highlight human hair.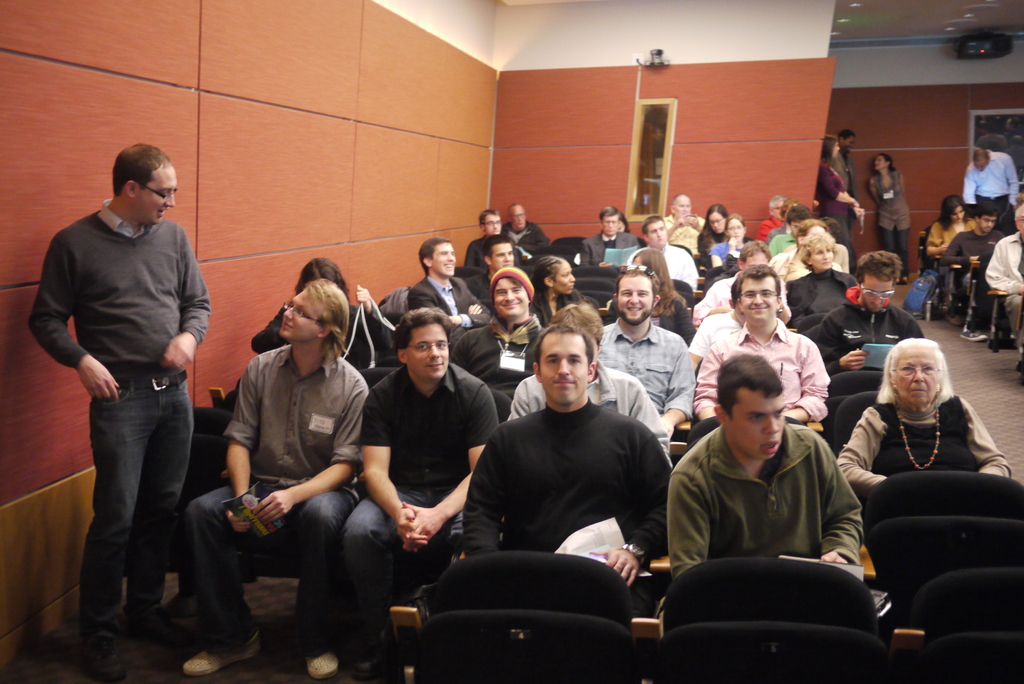
Highlighted region: bbox=(855, 251, 902, 305).
